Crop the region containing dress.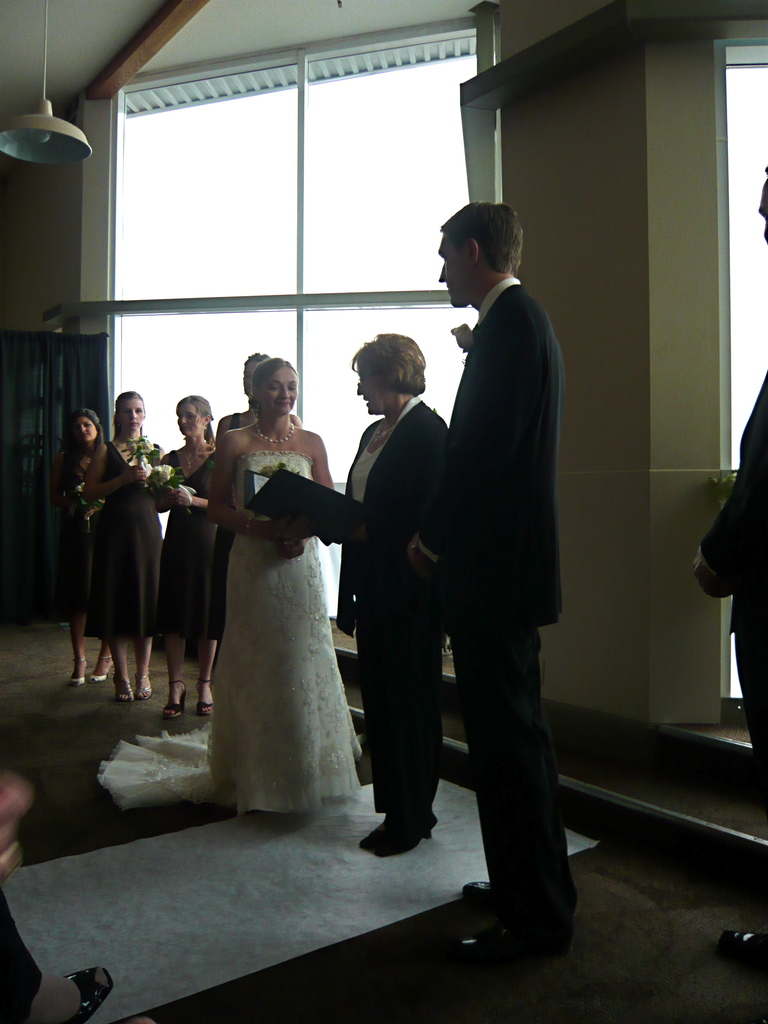
Crop region: 47/461/100/614.
